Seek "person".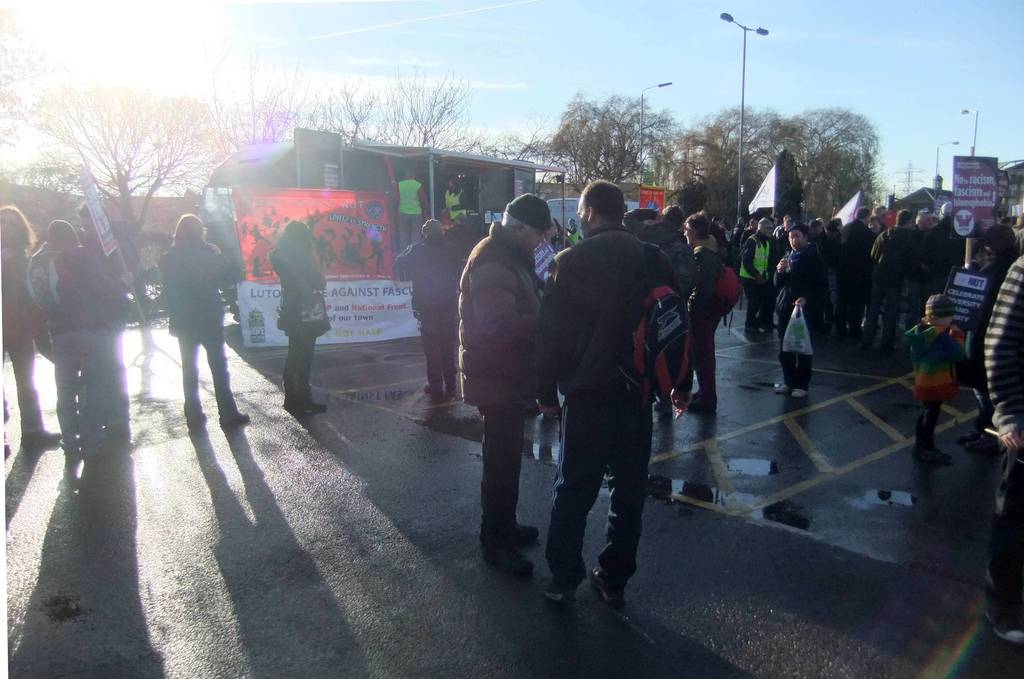
l=898, t=293, r=965, b=452.
